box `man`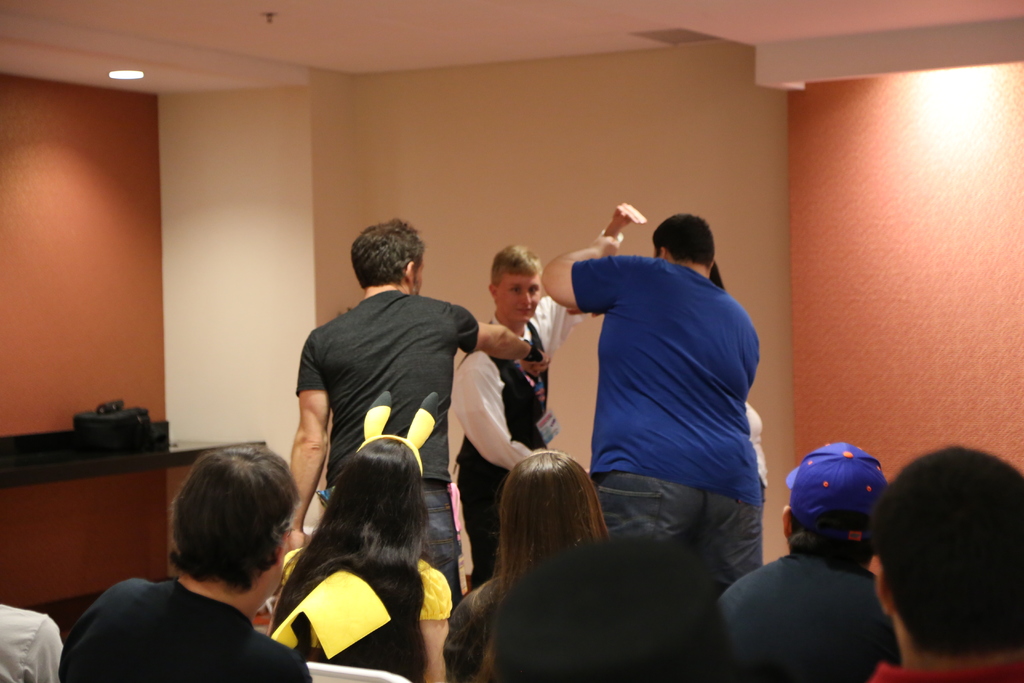
[0, 601, 65, 682]
